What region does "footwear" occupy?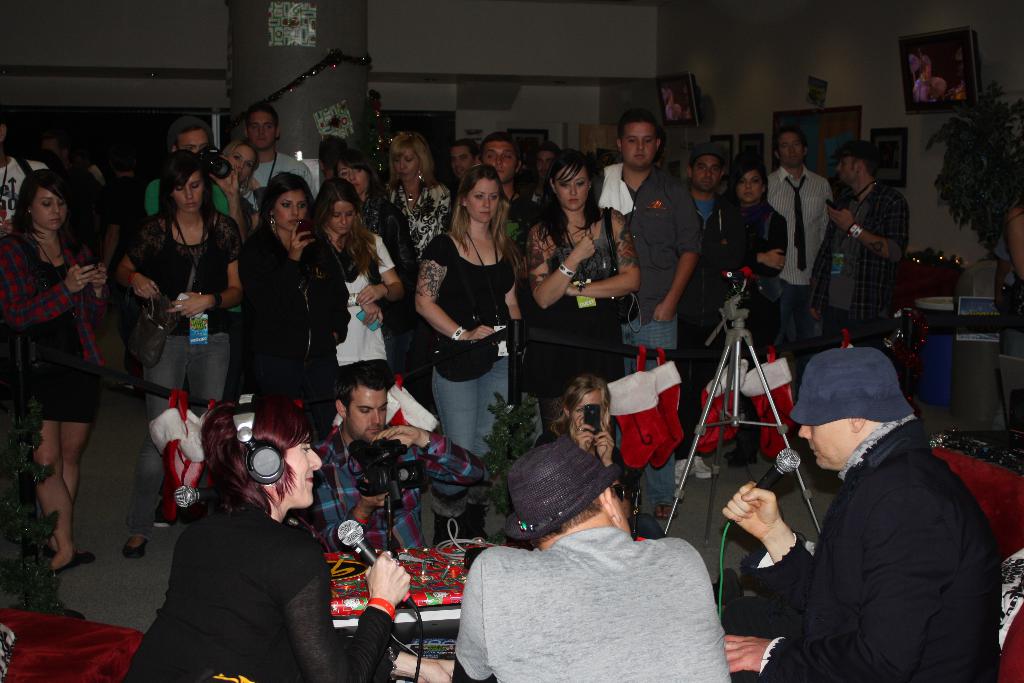
(54, 547, 96, 570).
